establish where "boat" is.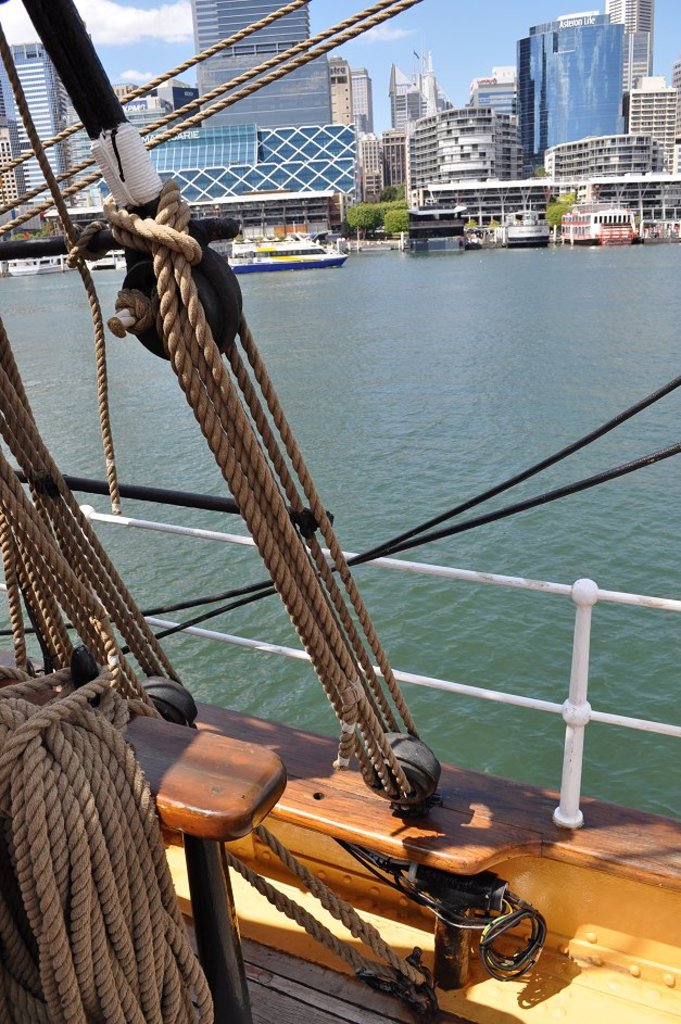
Established at 0,0,680,1023.
